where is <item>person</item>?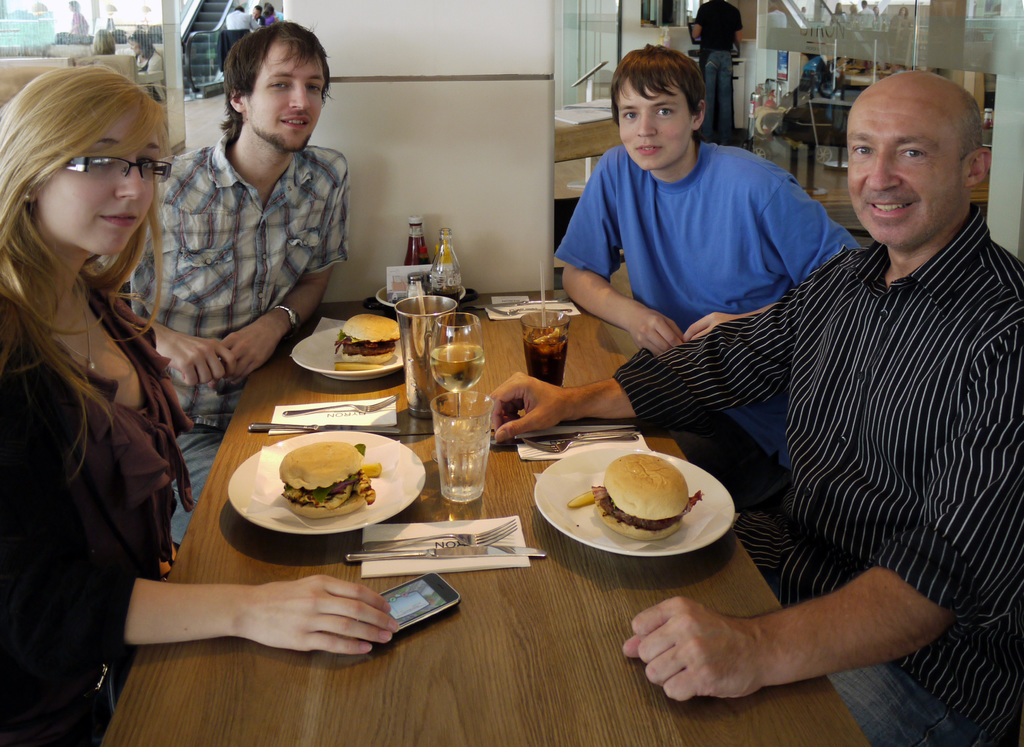
rect(547, 37, 869, 510).
